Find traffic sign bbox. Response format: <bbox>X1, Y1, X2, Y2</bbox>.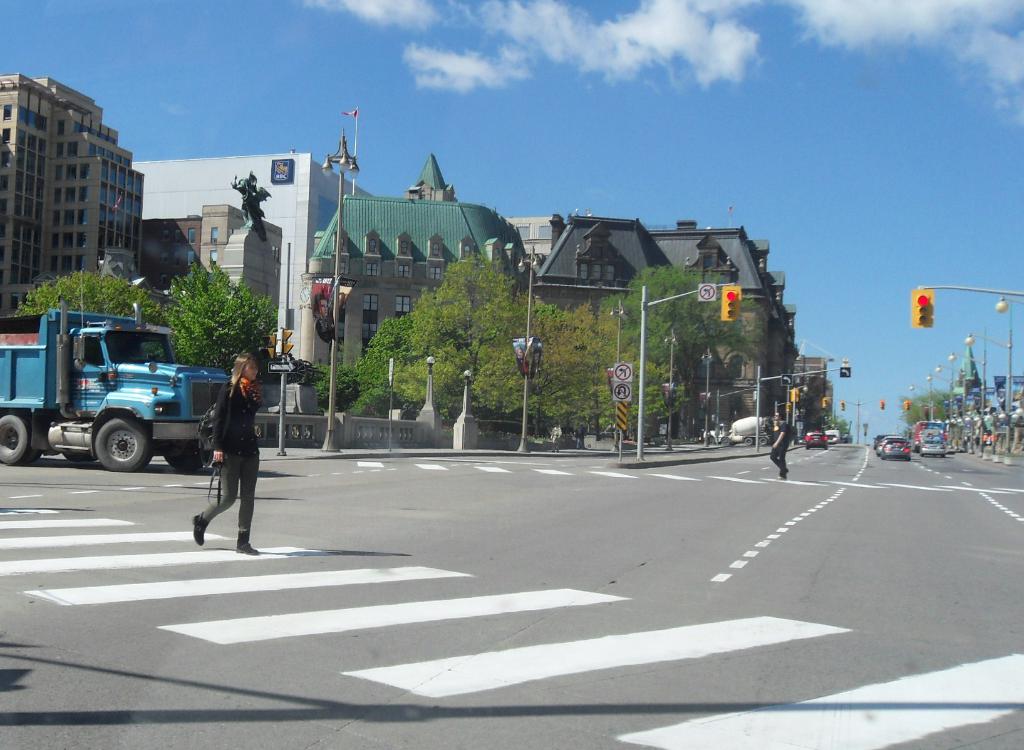
<bbox>697, 282, 718, 303</bbox>.
